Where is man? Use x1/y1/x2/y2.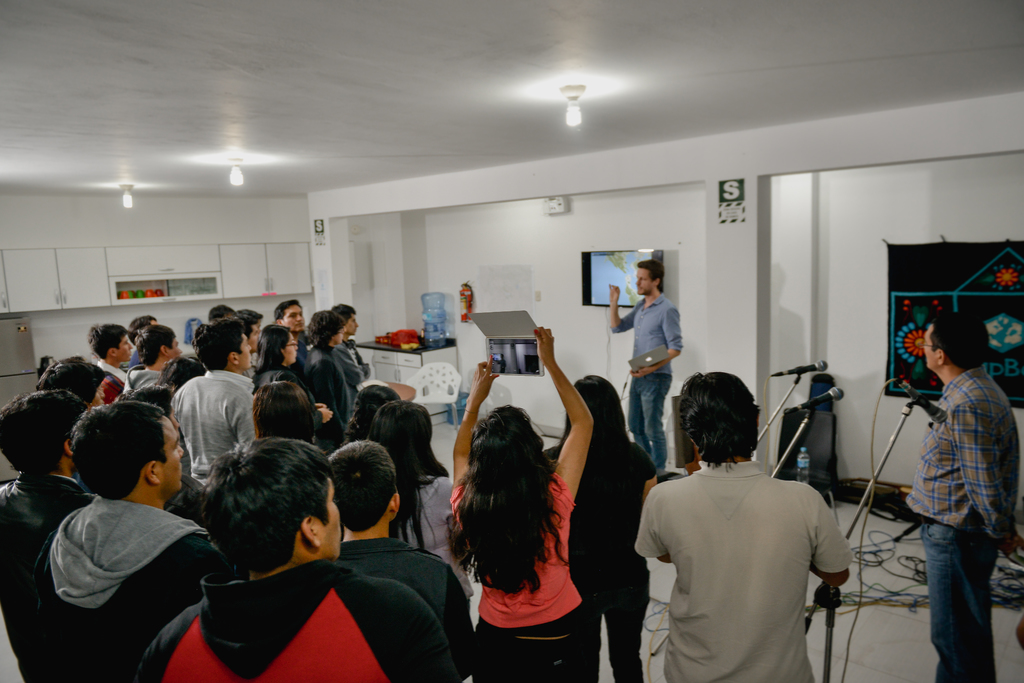
136/437/463/682.
